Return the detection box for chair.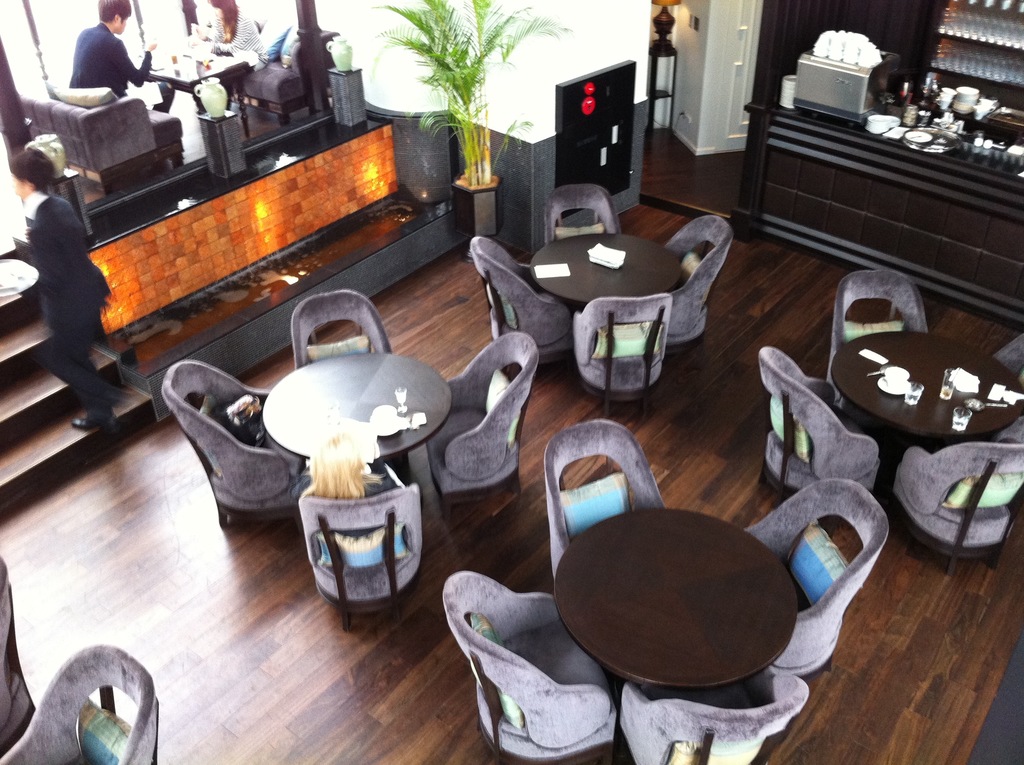
bbox(427, 329, 544, 520).
